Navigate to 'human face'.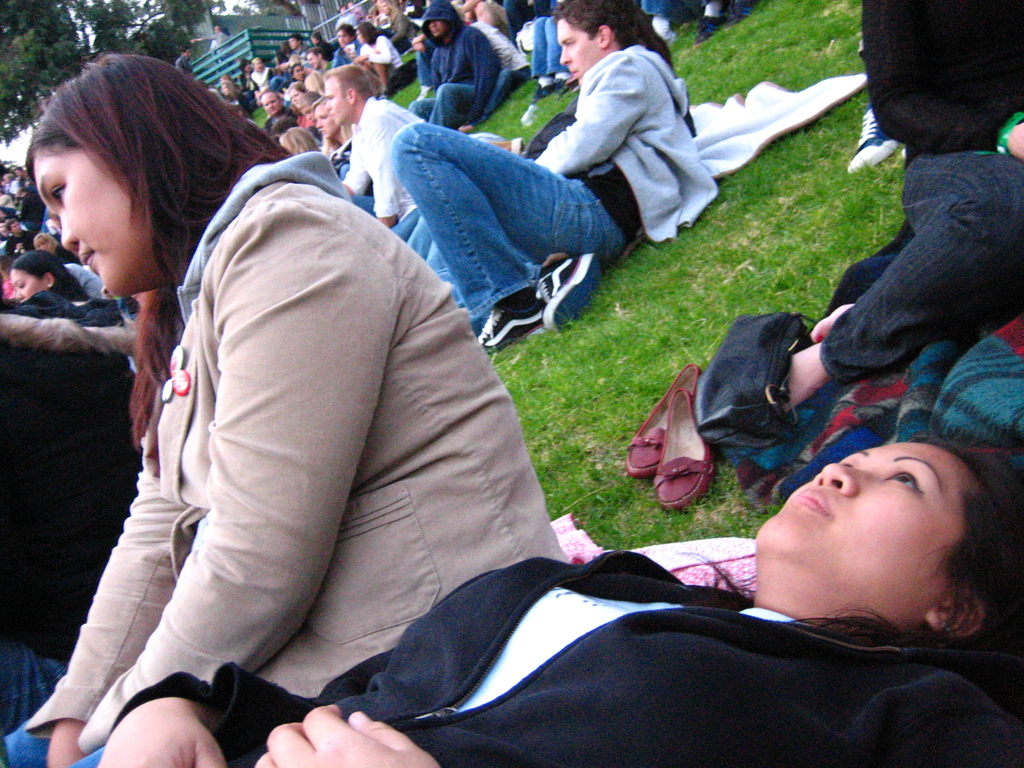
Navigation target: box=[753, 442, 981, 627].
